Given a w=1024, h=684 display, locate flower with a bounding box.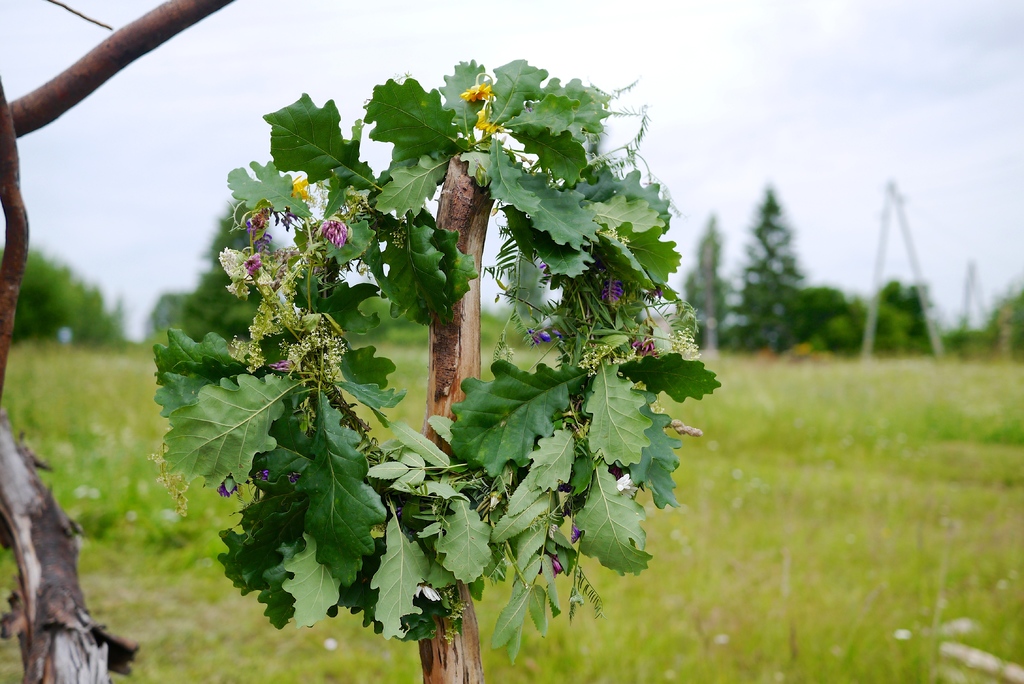
Located: l=604, t=279, r=630, b=302.
